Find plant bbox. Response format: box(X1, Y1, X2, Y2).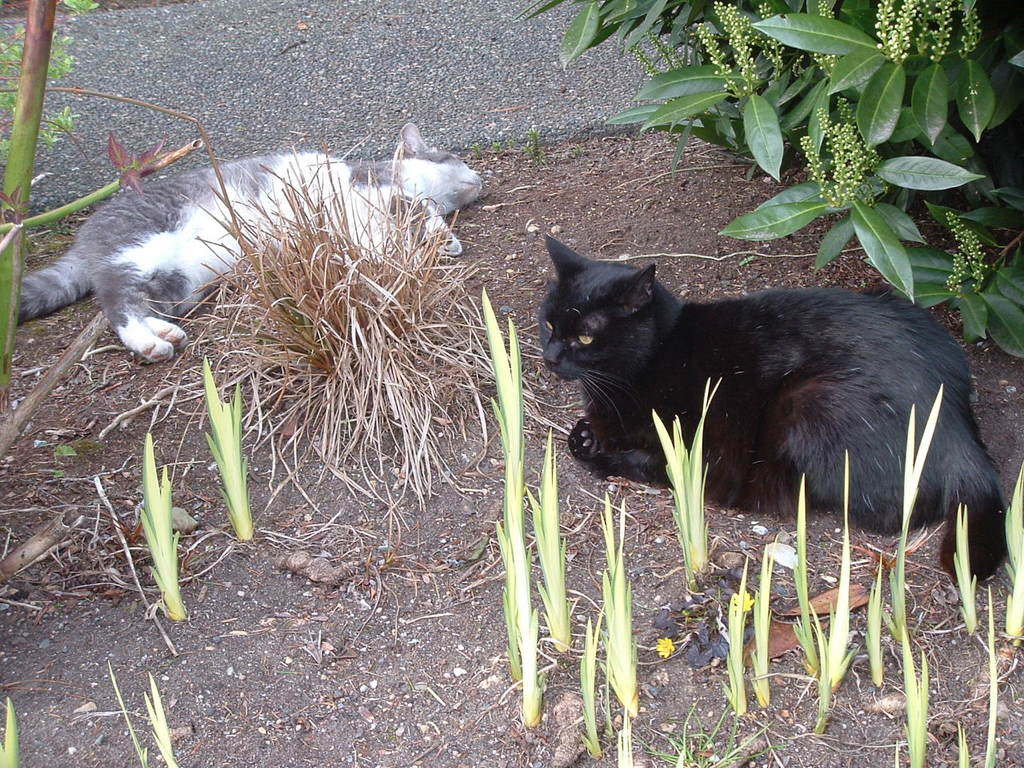
box(998, 458, 1023, 638).
